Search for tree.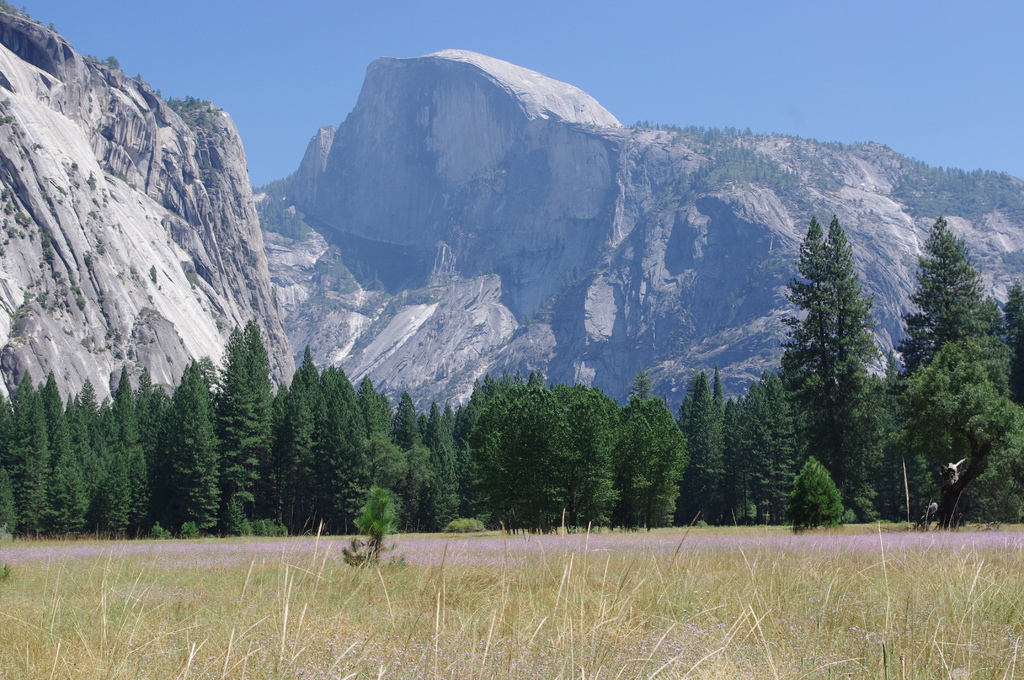
Found at Rect(332, 372, 399, 524).
